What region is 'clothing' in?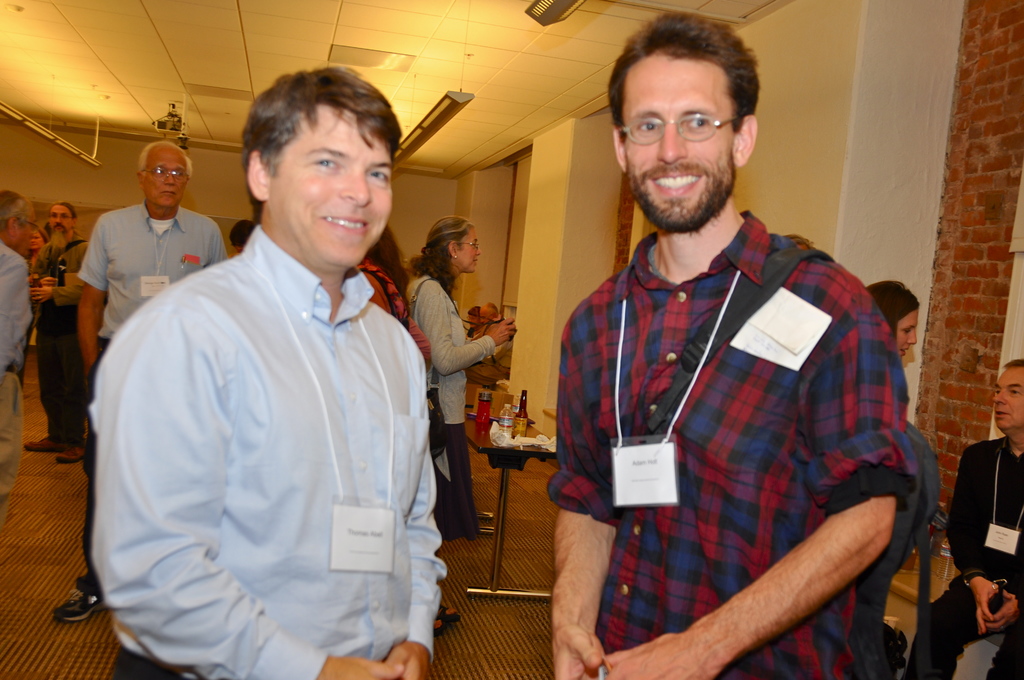
[33, 230, 90, 450].
